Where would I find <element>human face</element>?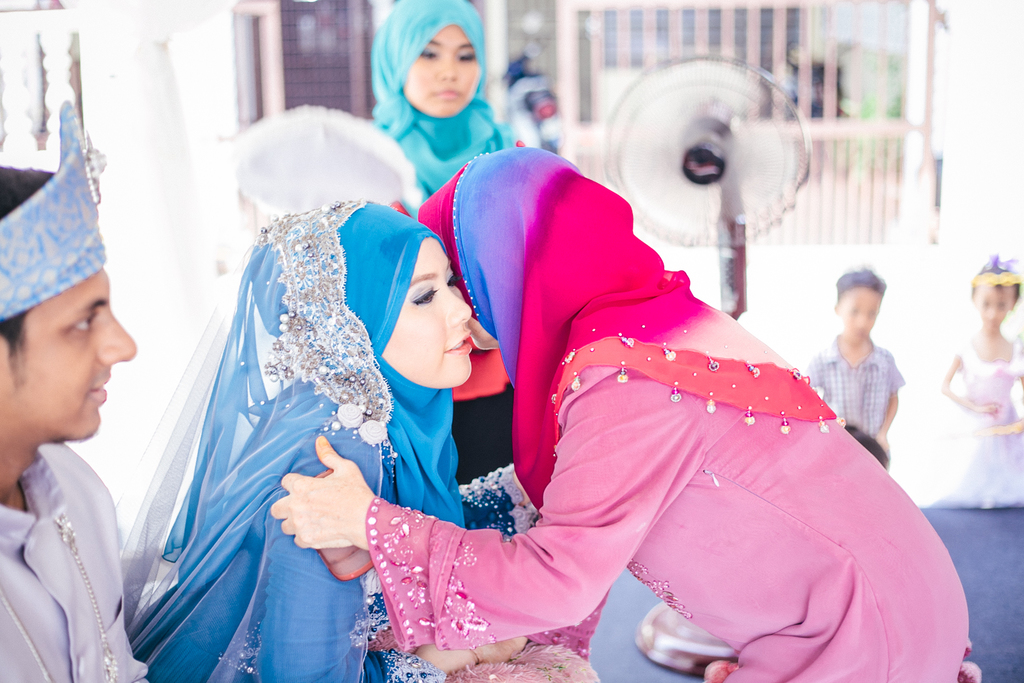
At (403, 26, 478, 117).
